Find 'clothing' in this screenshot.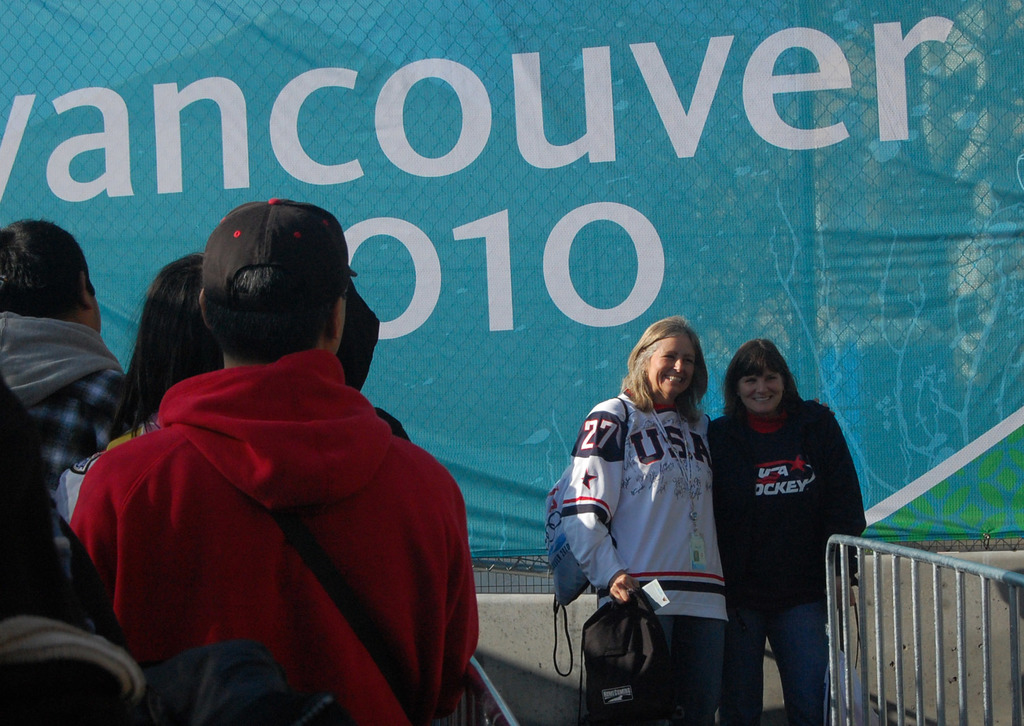
The bounding box for 'clothing' is {"left": 717, "top": 413, "right": 862, "bottom": 602}.
